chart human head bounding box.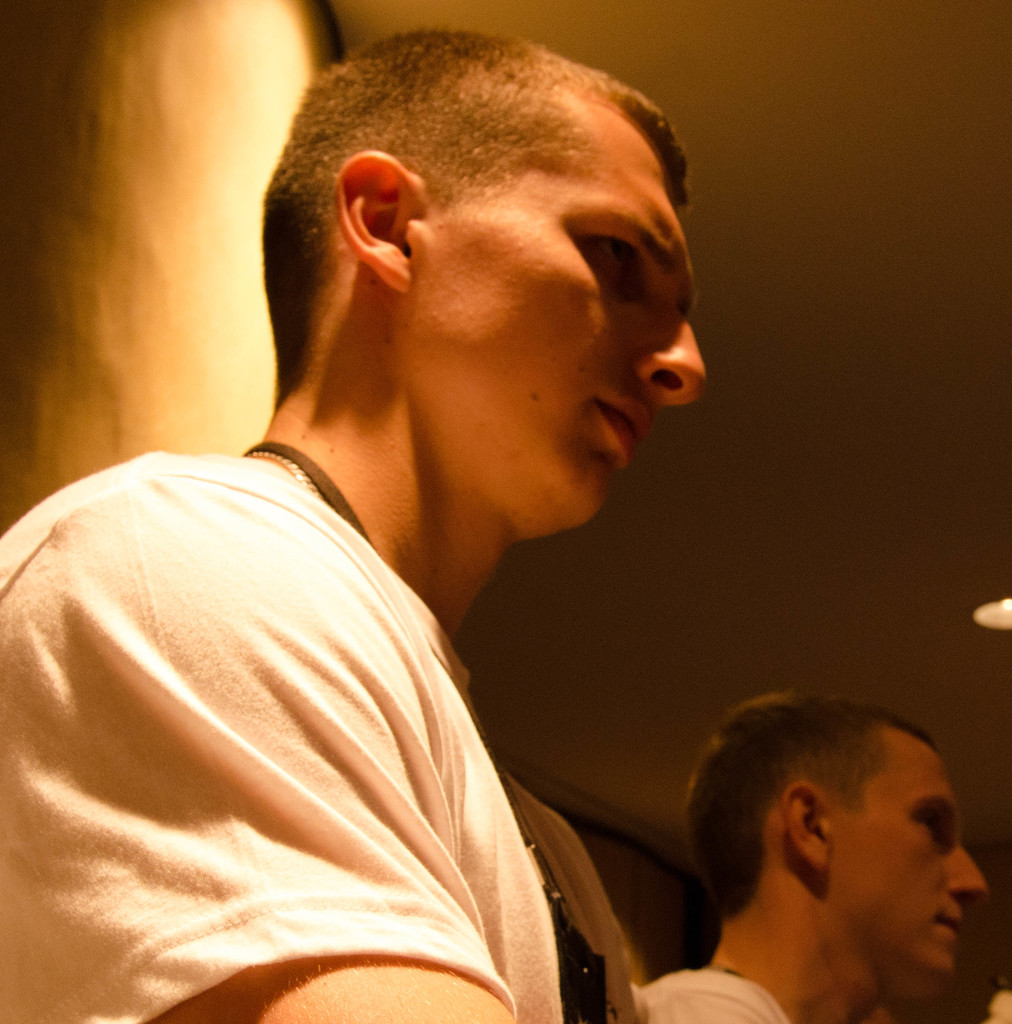
Charted: [left=685, top=689, right=989, bottom=988].
